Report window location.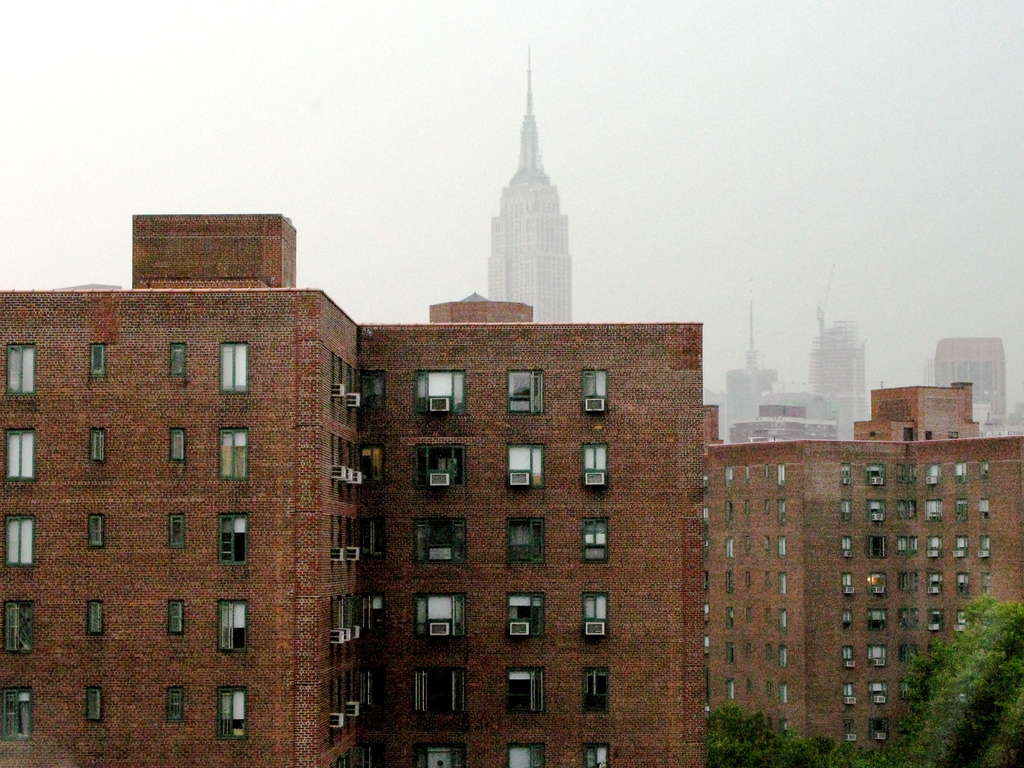
Report: rect(5, 428, 40, 484).
